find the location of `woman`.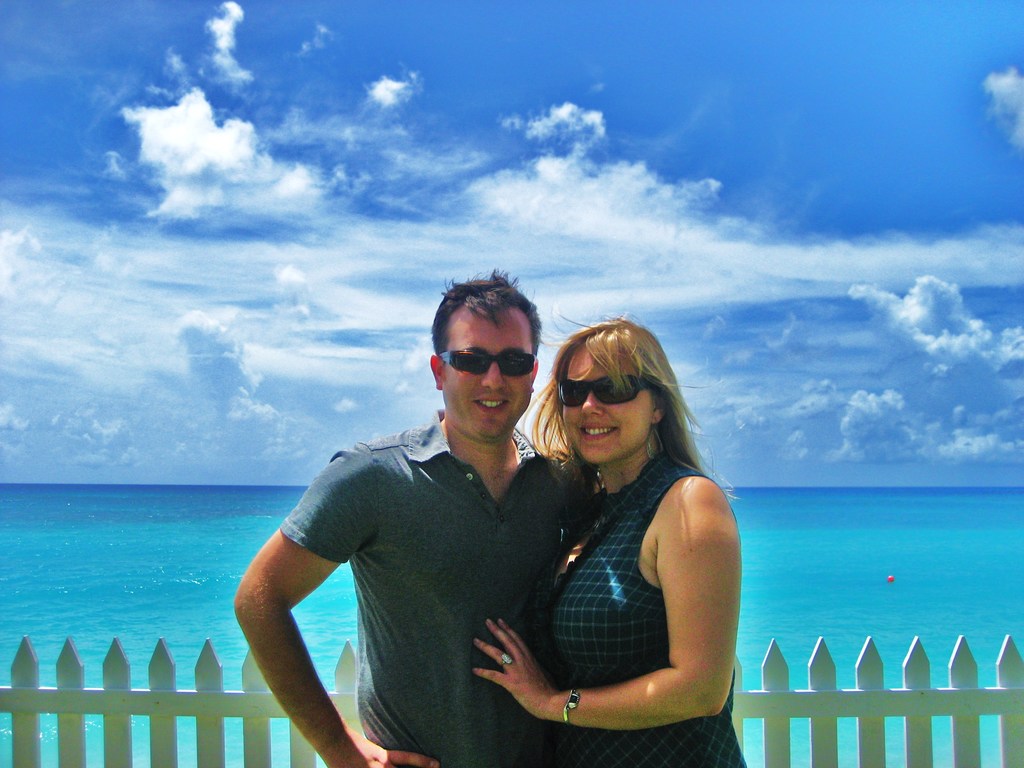
Location: 503:303:747:762.
